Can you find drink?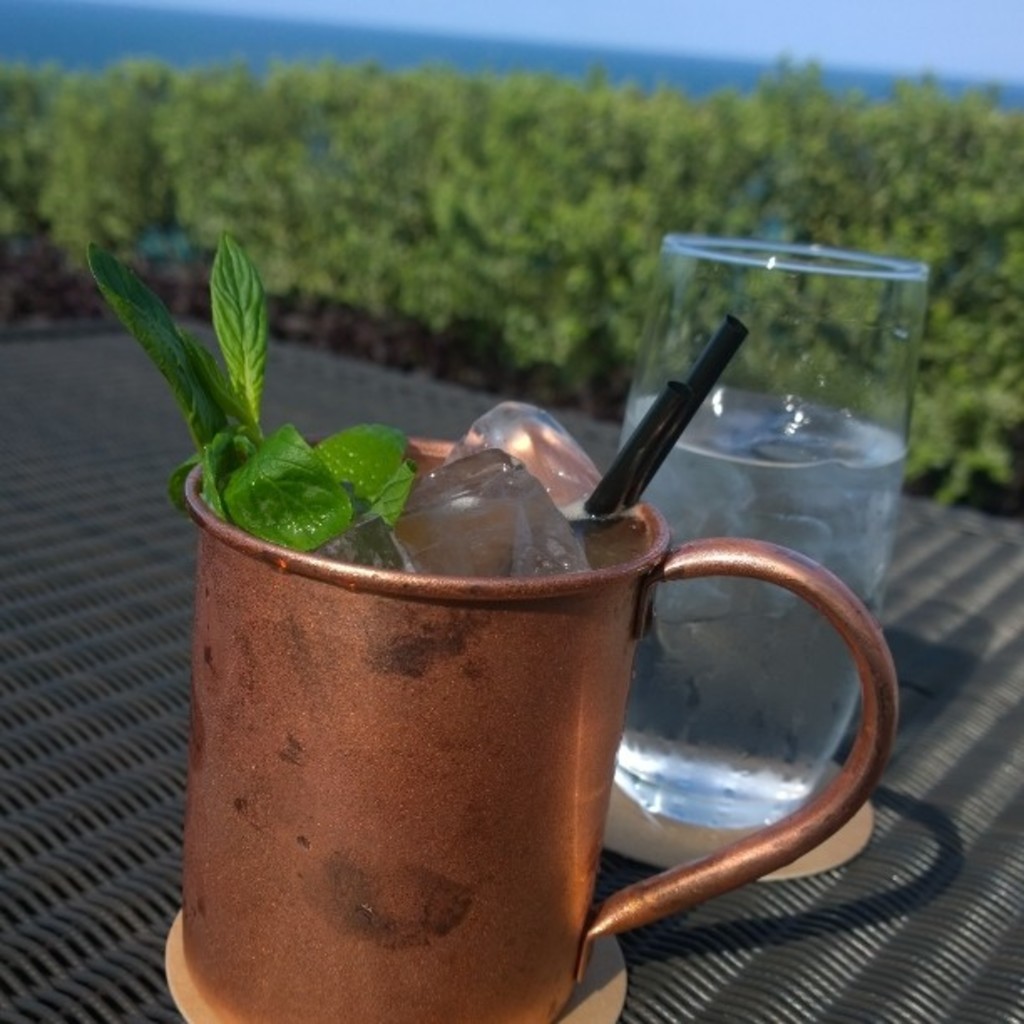
Yes, bounding box: x1=616 y1=236 x2=930 y2=832.
